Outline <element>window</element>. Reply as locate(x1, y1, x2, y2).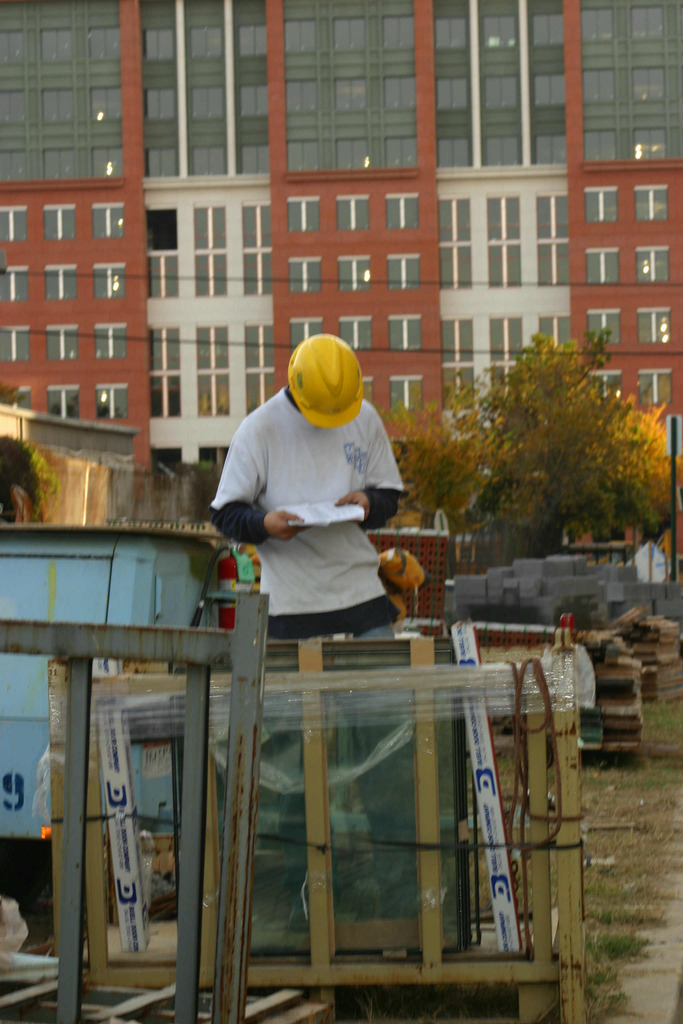
locate(241, 82, 268, 117).
